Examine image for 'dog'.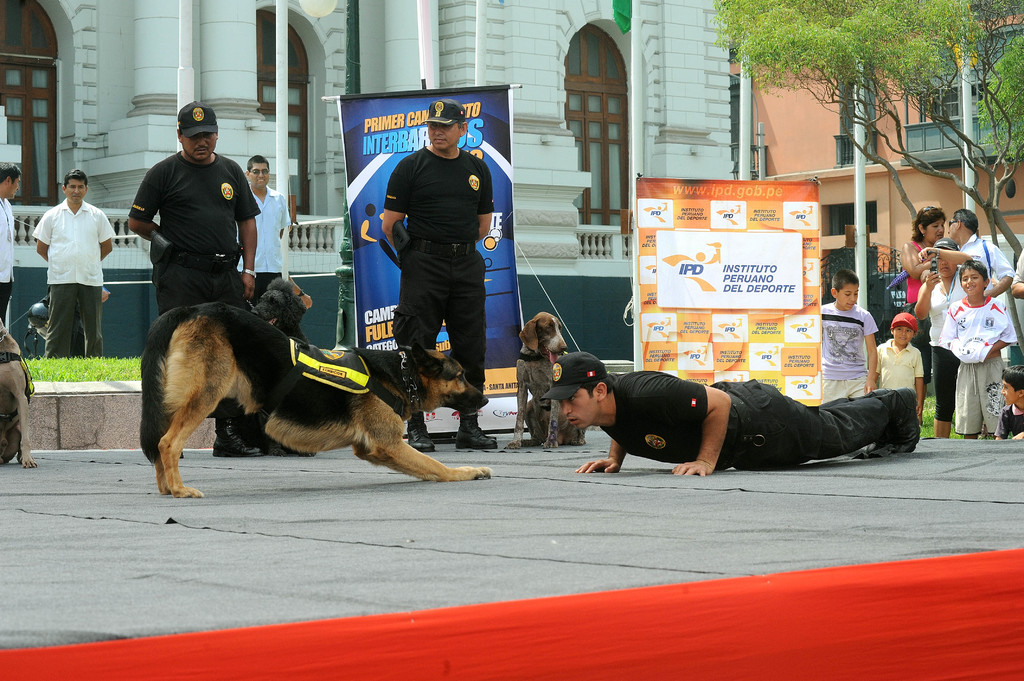
Examination result: 245, 277, 316, 454.
